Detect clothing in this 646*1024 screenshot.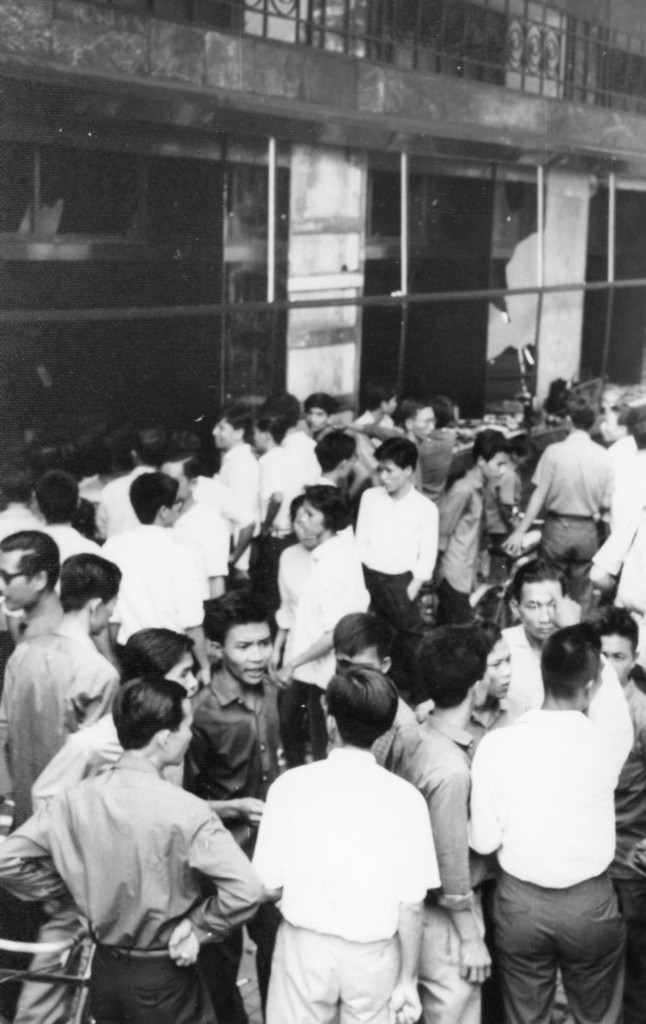
Detection: 252:750:437:1023.
